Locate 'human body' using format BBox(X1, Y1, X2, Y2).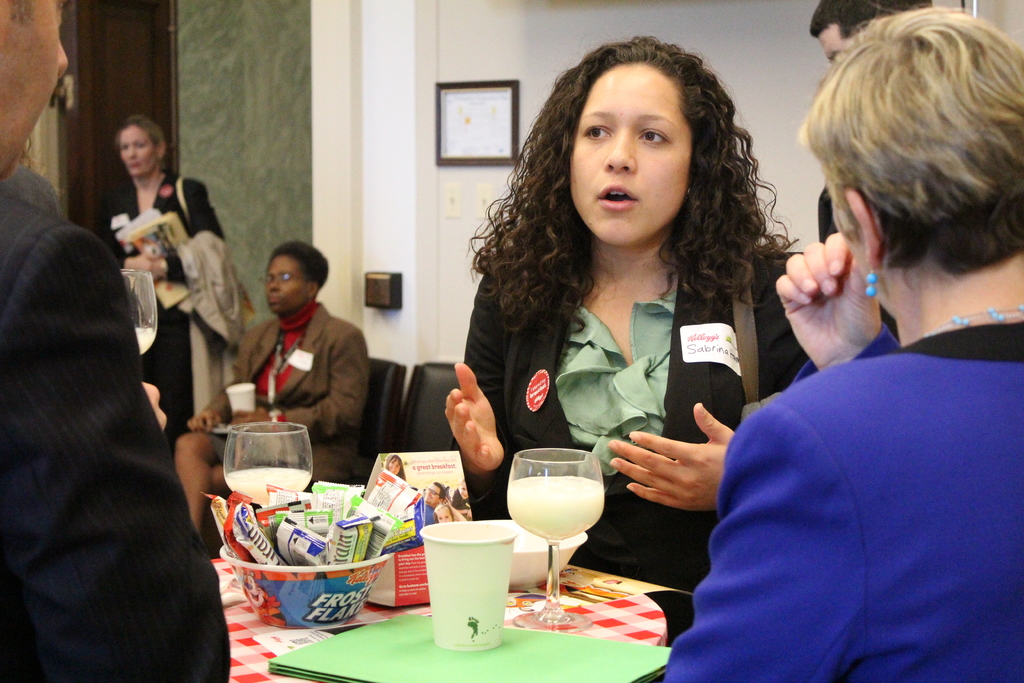
BBox(177, 241, 372, 546).
